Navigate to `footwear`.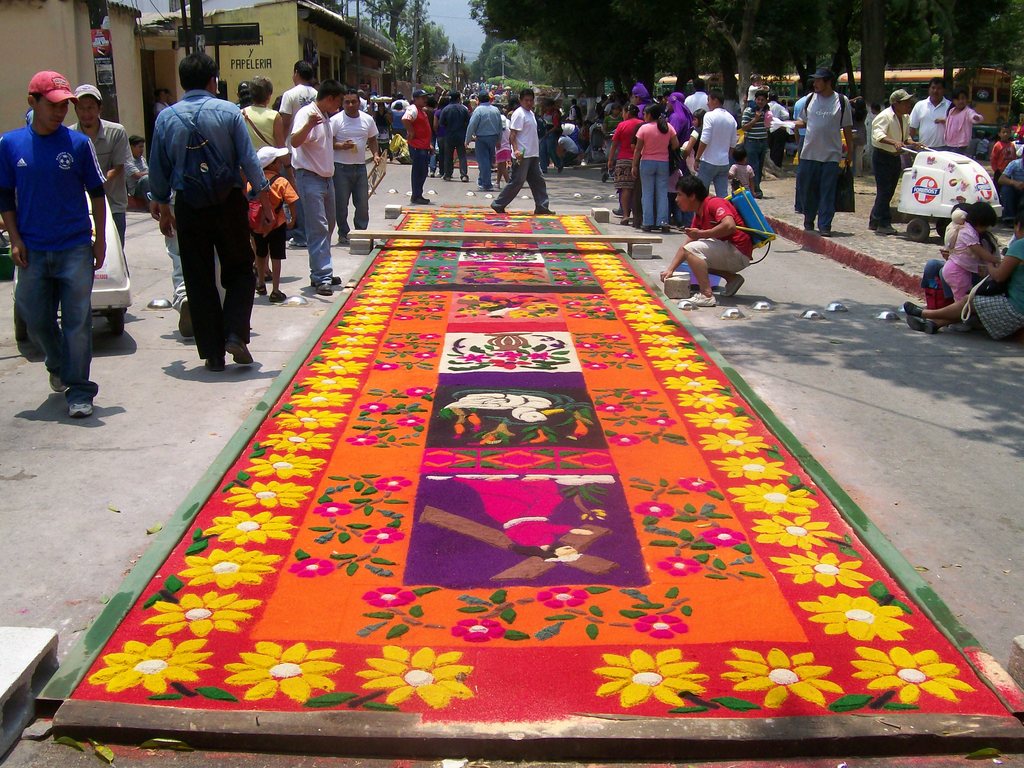
Navigation target: box=[253, 280, 266, 296].
